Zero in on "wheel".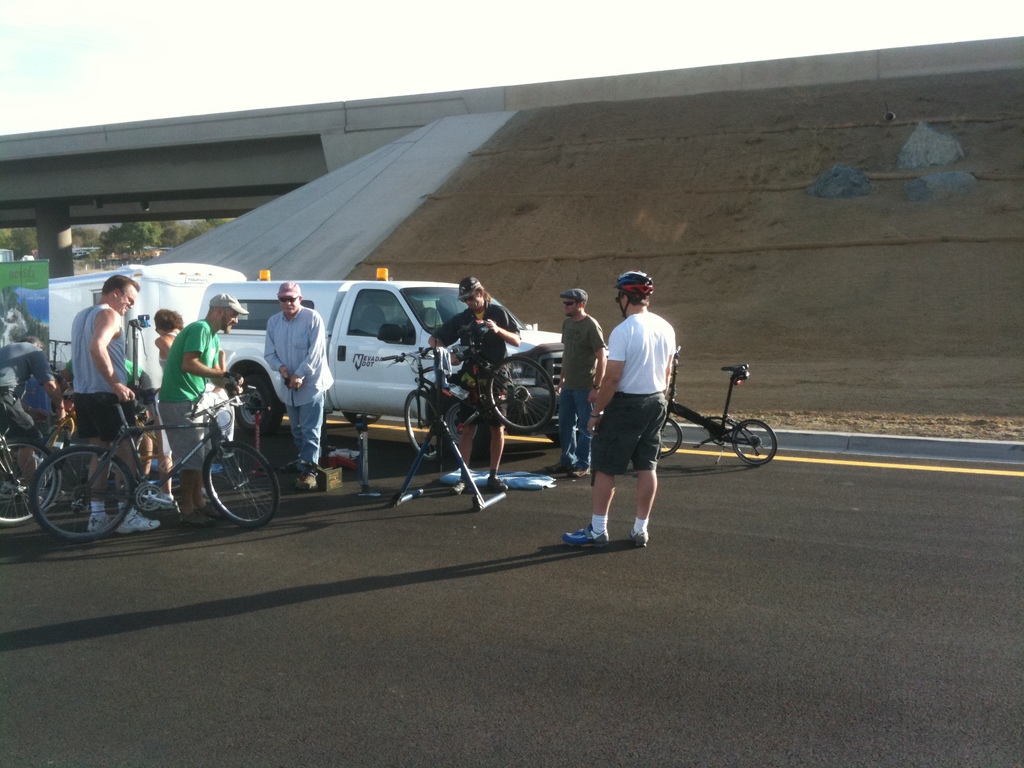
Zeroed in: x1=657 y1=418 x2=684 y2=459.
